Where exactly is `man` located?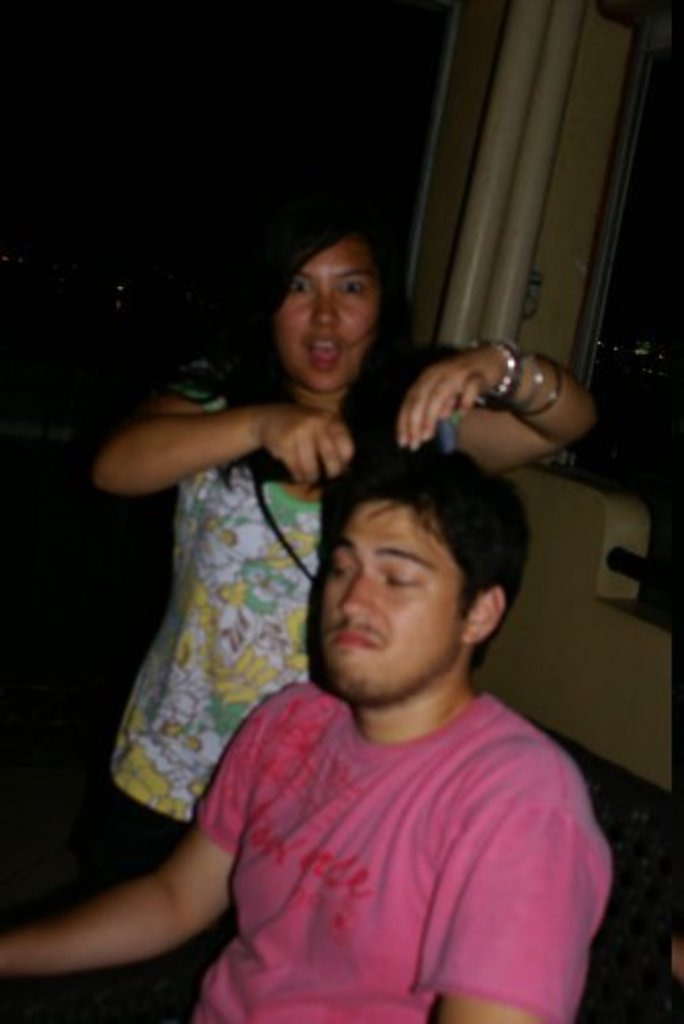
Its bounding box is BBox(113, 377, 641, 1020).
